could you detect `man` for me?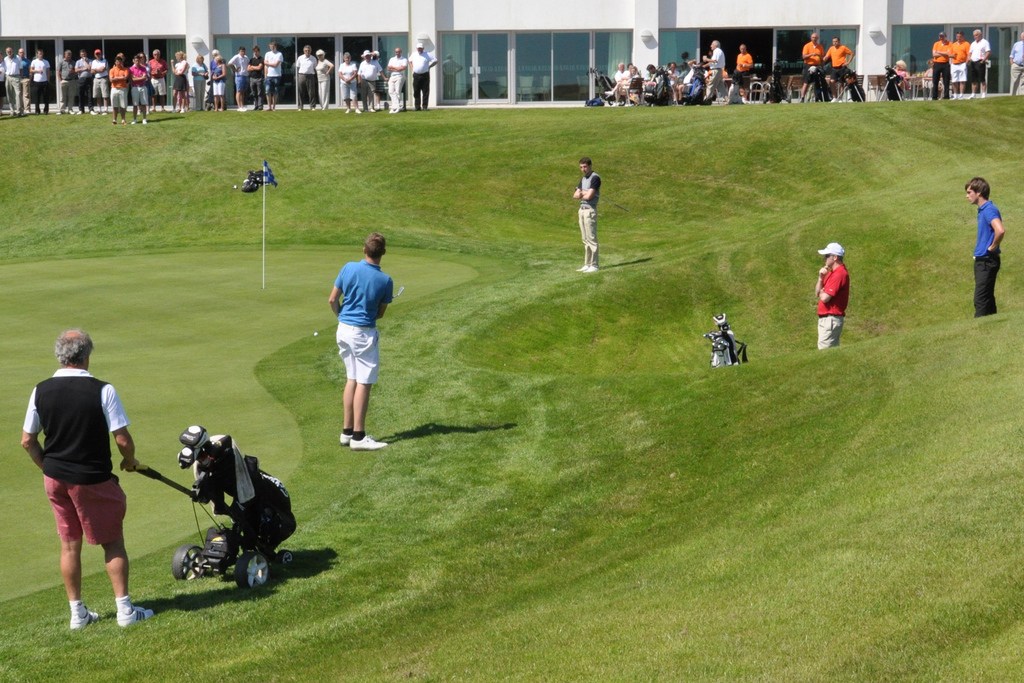
Detection result: {"x1": 360, "y1": 52, "x2": 391, "y2": 110}.
